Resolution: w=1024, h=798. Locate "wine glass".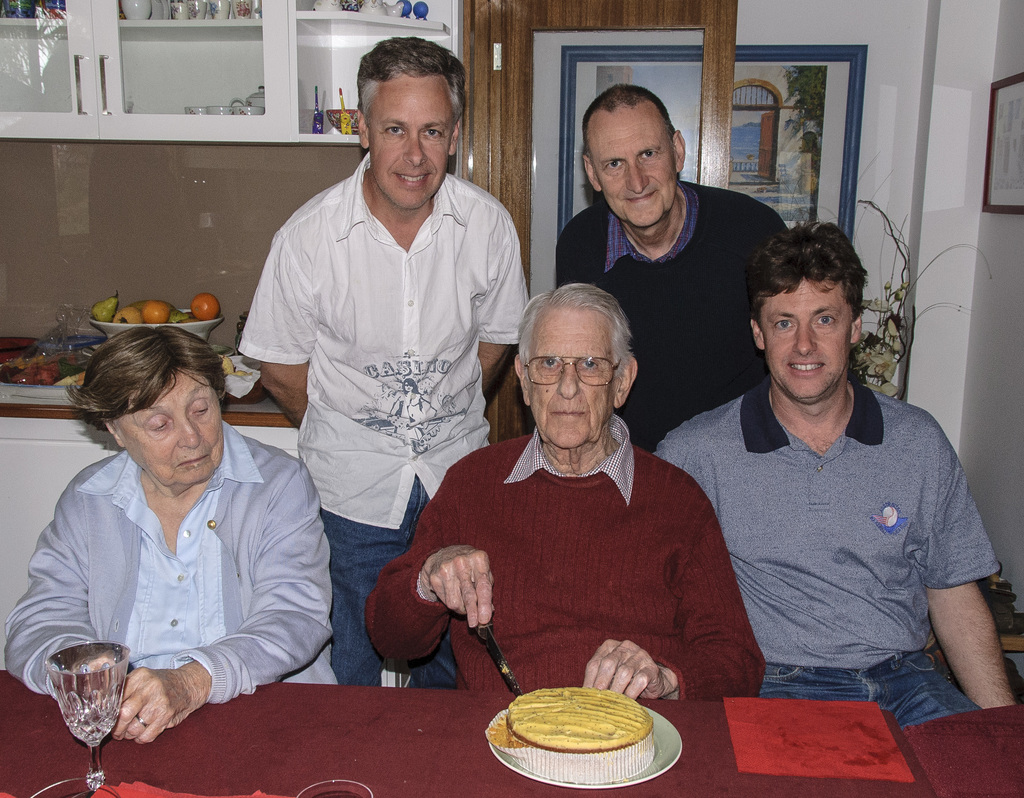
(47, 641, 131, 795).
